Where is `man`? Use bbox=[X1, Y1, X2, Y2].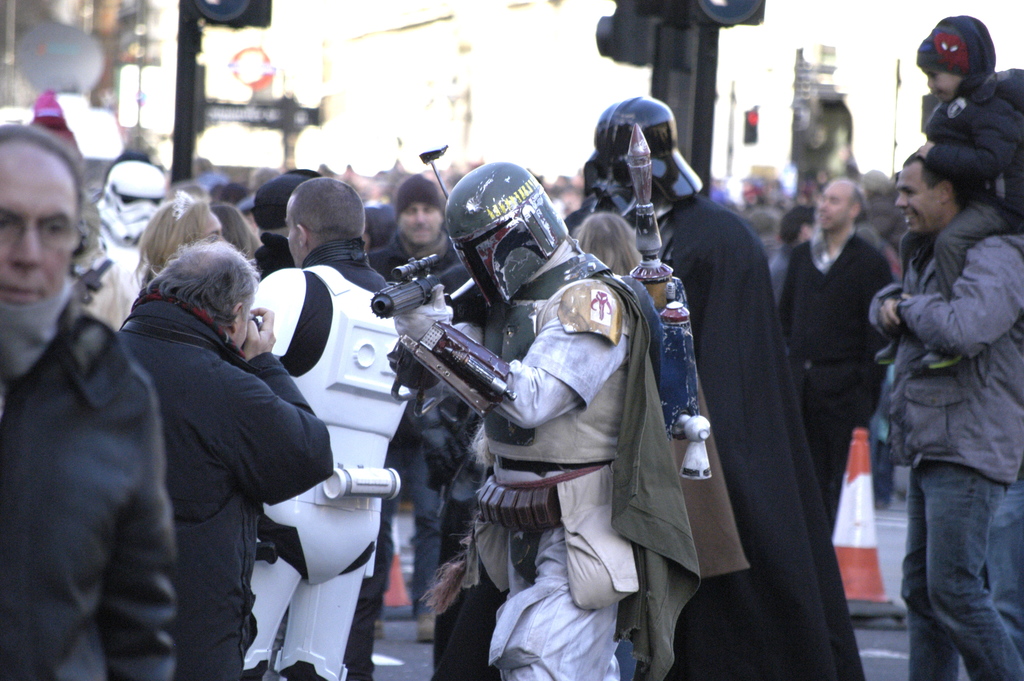
bbox=[376, 166, 707, 680].
